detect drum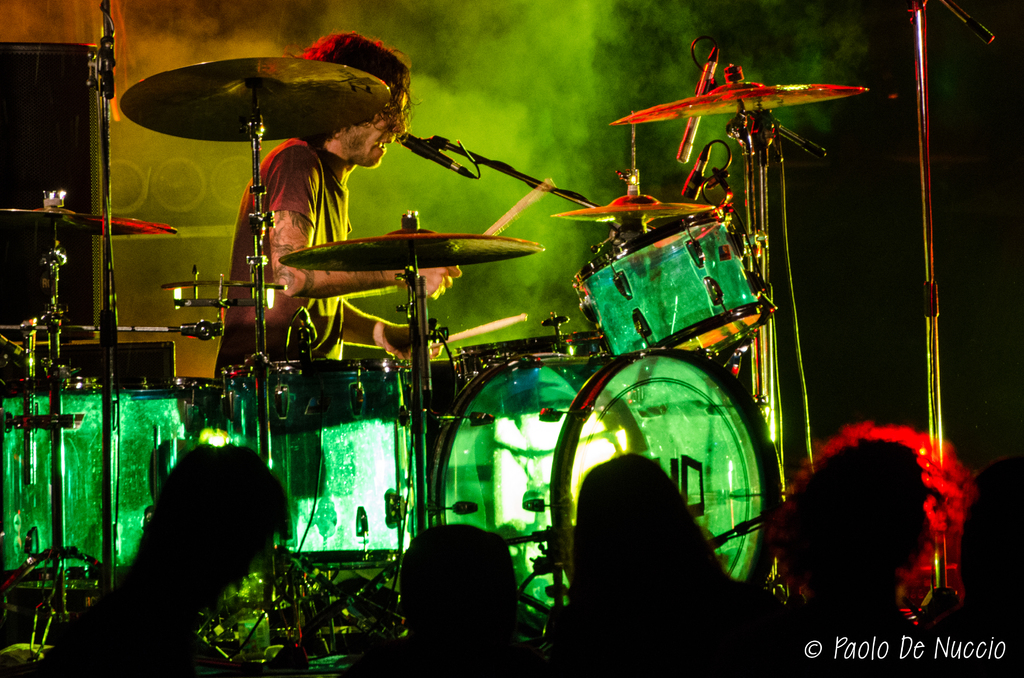
[left=225, top=359, right=427, bottom=572]
